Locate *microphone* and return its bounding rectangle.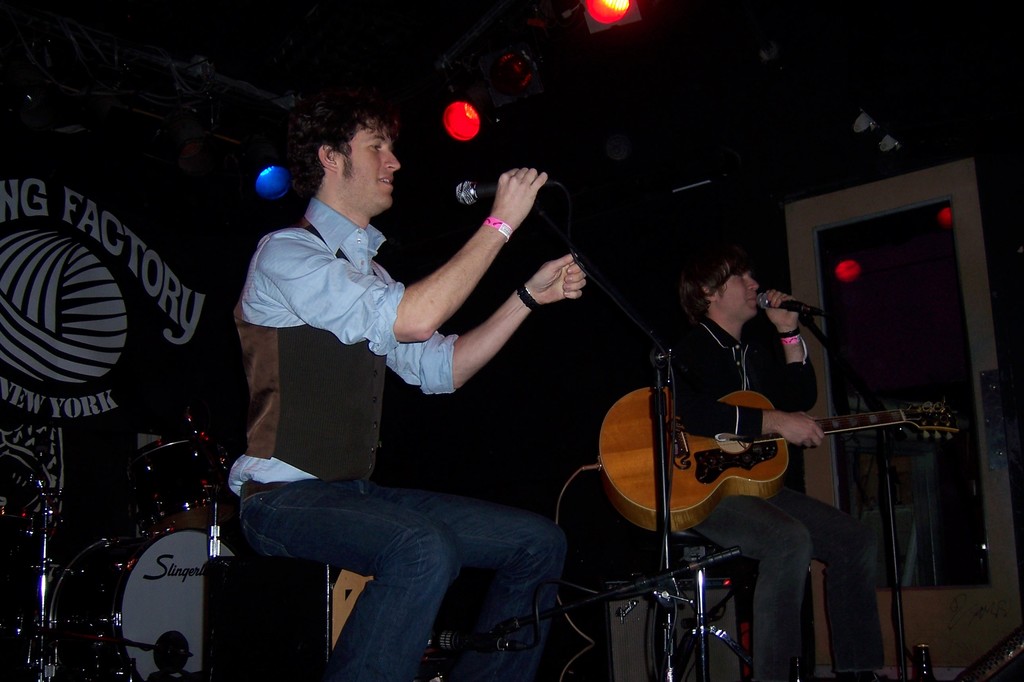
<region>457, 181, 562, 203</region>.
